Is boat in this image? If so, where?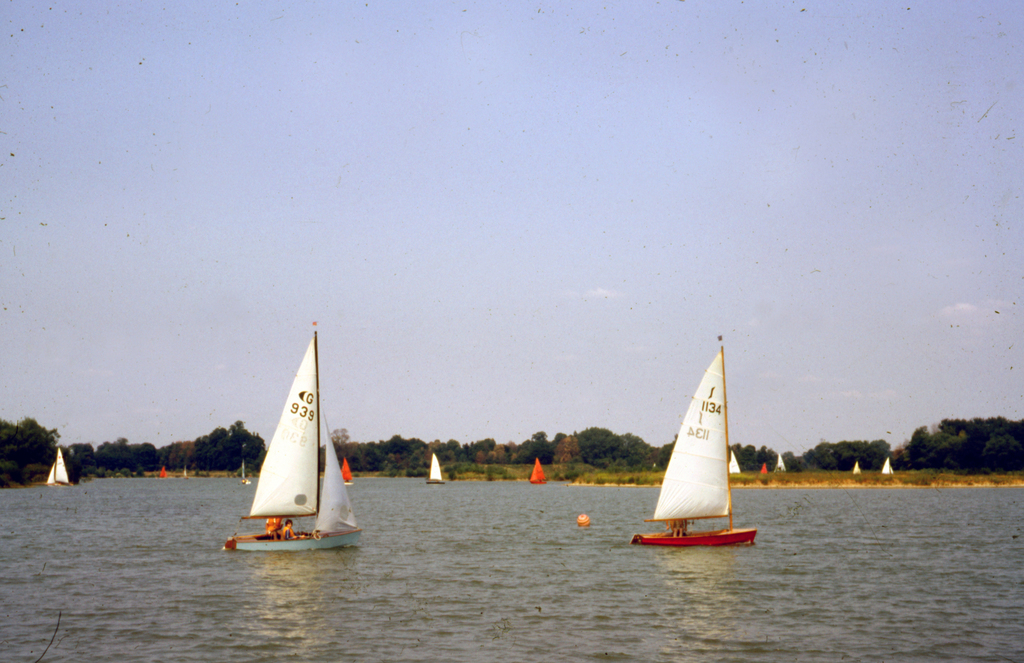
Yes, at BBox(219, 322, 368, 562).
